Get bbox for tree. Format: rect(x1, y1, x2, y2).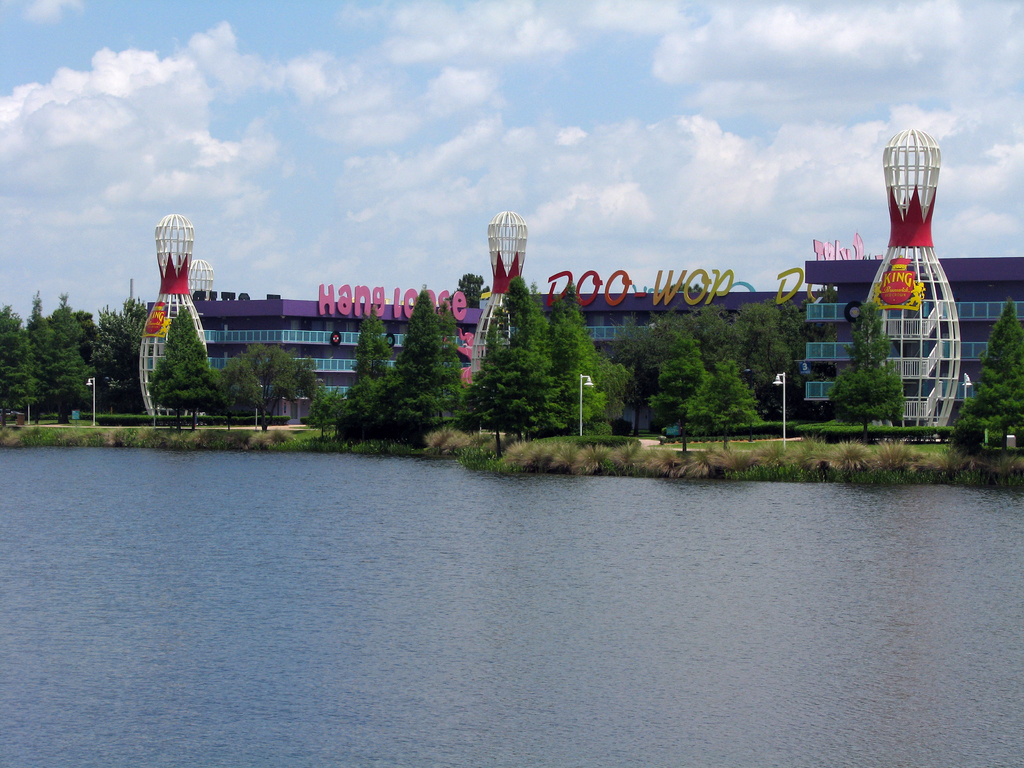
rect(828, 299, 904, 424).
